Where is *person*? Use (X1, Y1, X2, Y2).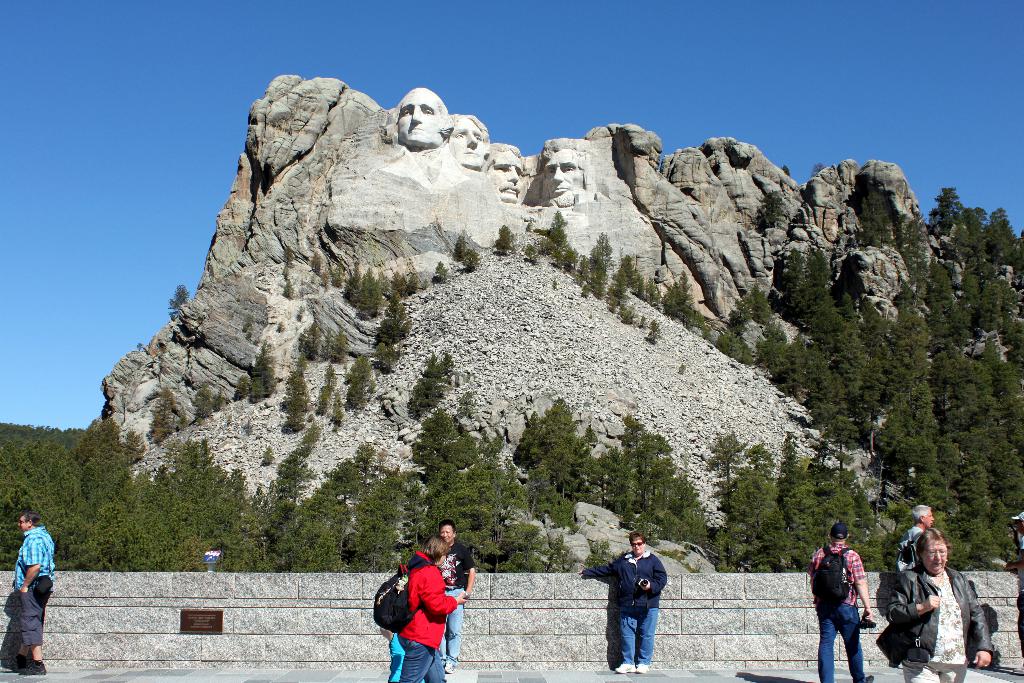
(433, 520, 476, 672).
